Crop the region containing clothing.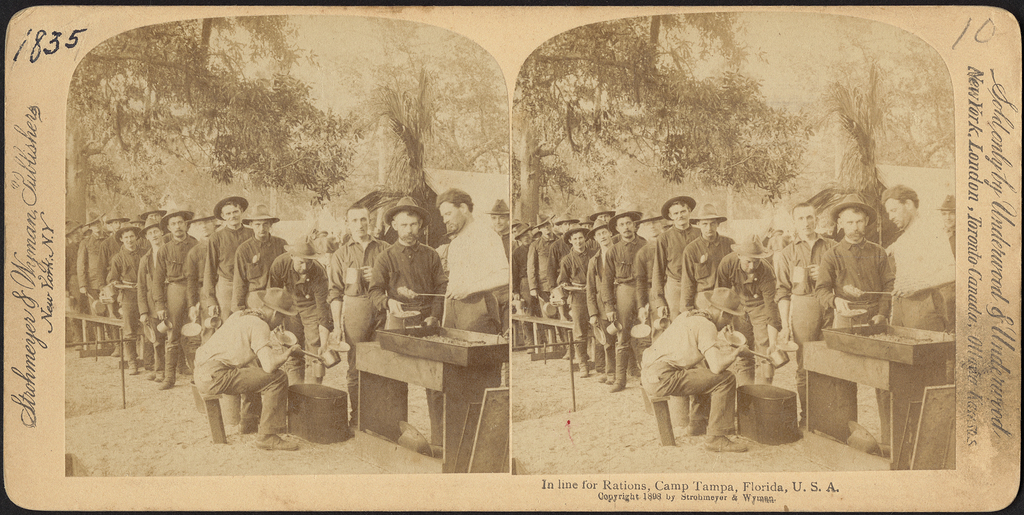
Crop region: detection(76, 234, 103, 334).
